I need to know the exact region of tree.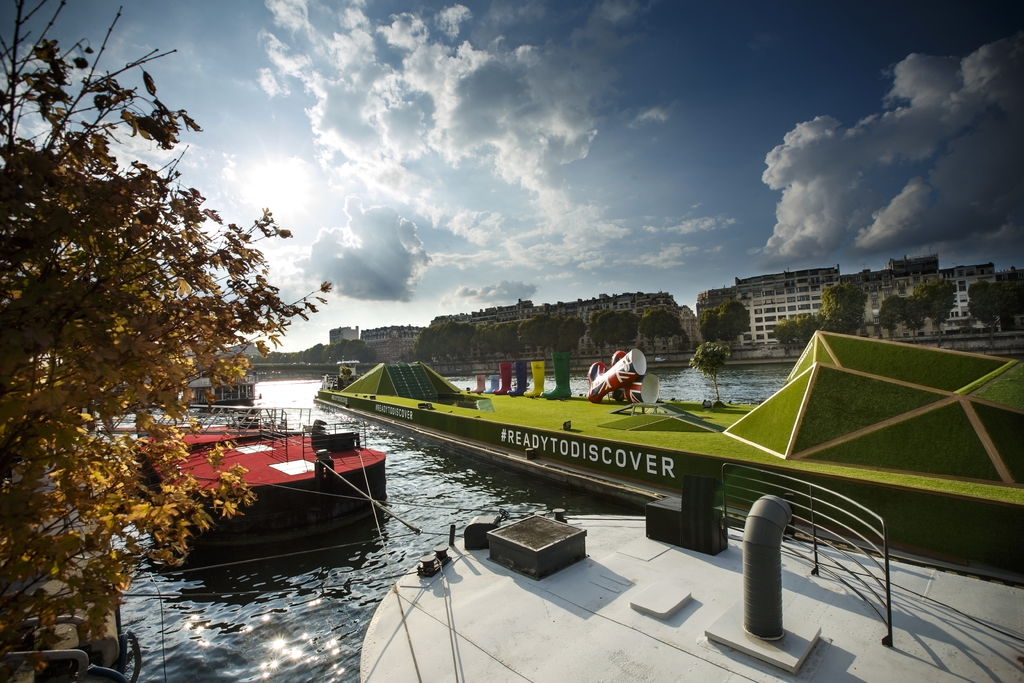
Region: 900, 297, 926, 336.
